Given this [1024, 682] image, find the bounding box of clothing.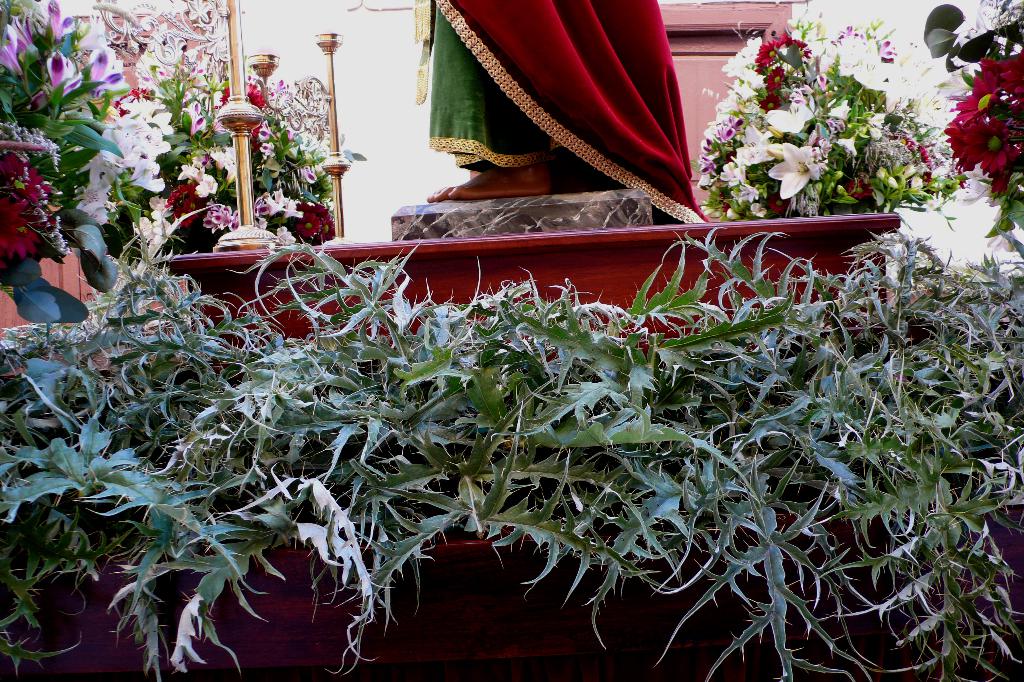
box(413, 0, 714, 227).
